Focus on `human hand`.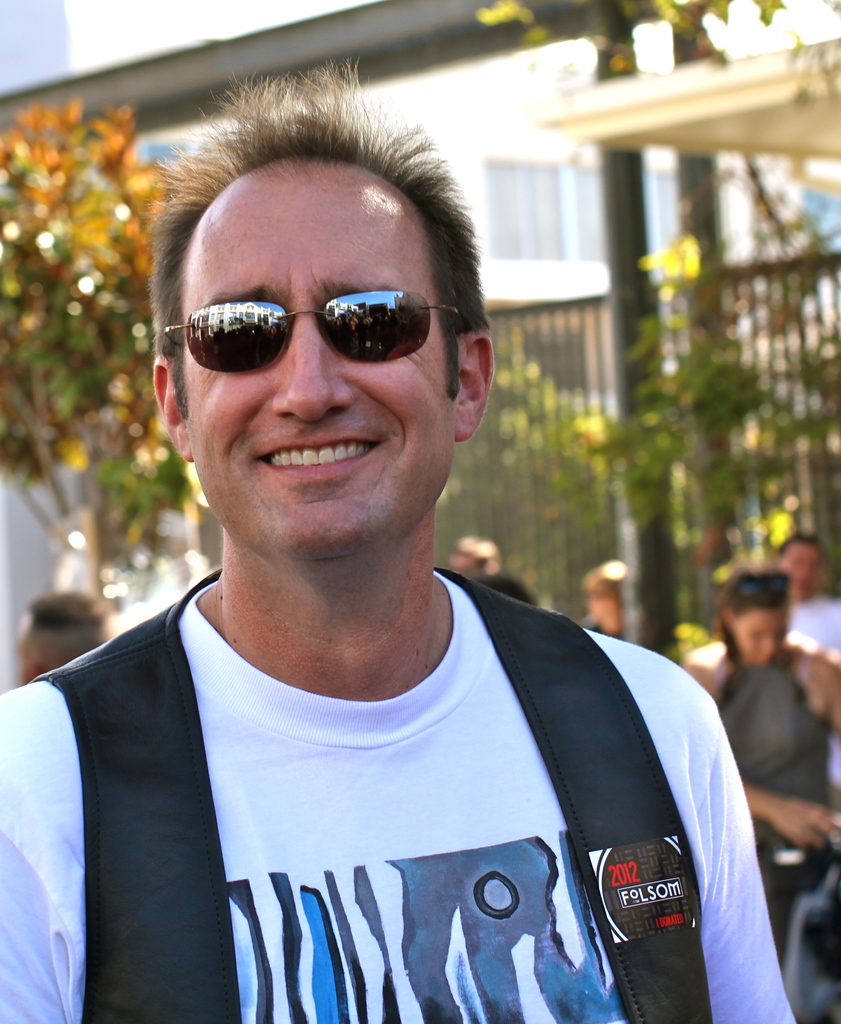
Focused at (774,798,833,851).
